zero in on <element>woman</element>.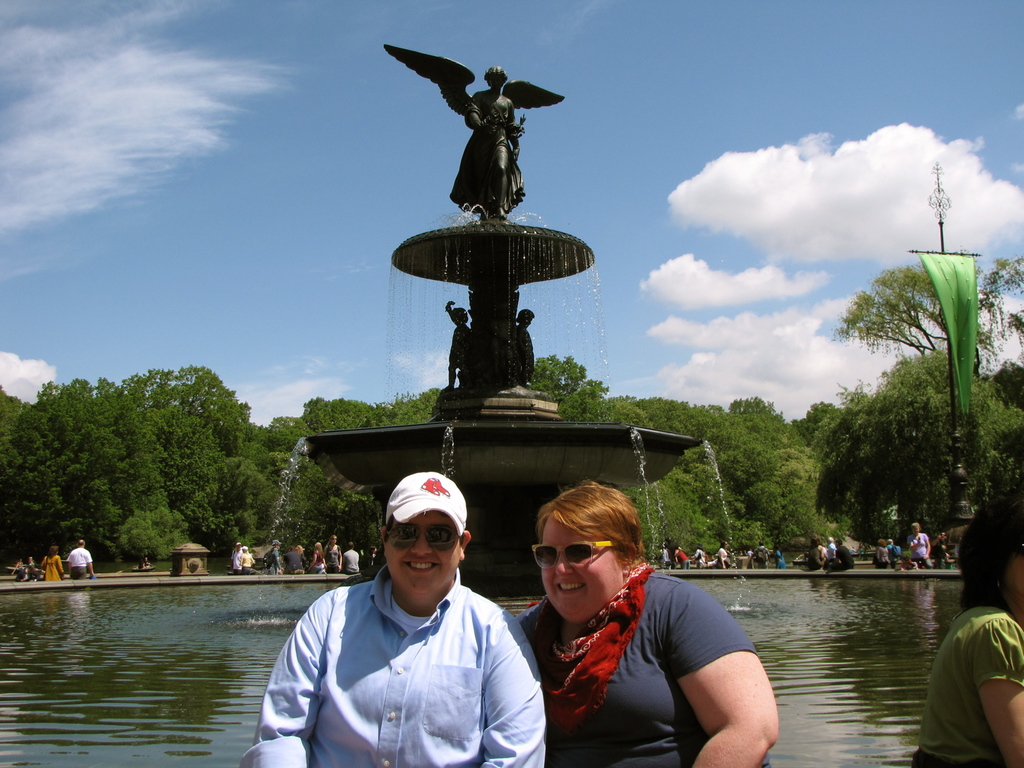
Zeroed in: region(717, 542, 729, 569).
